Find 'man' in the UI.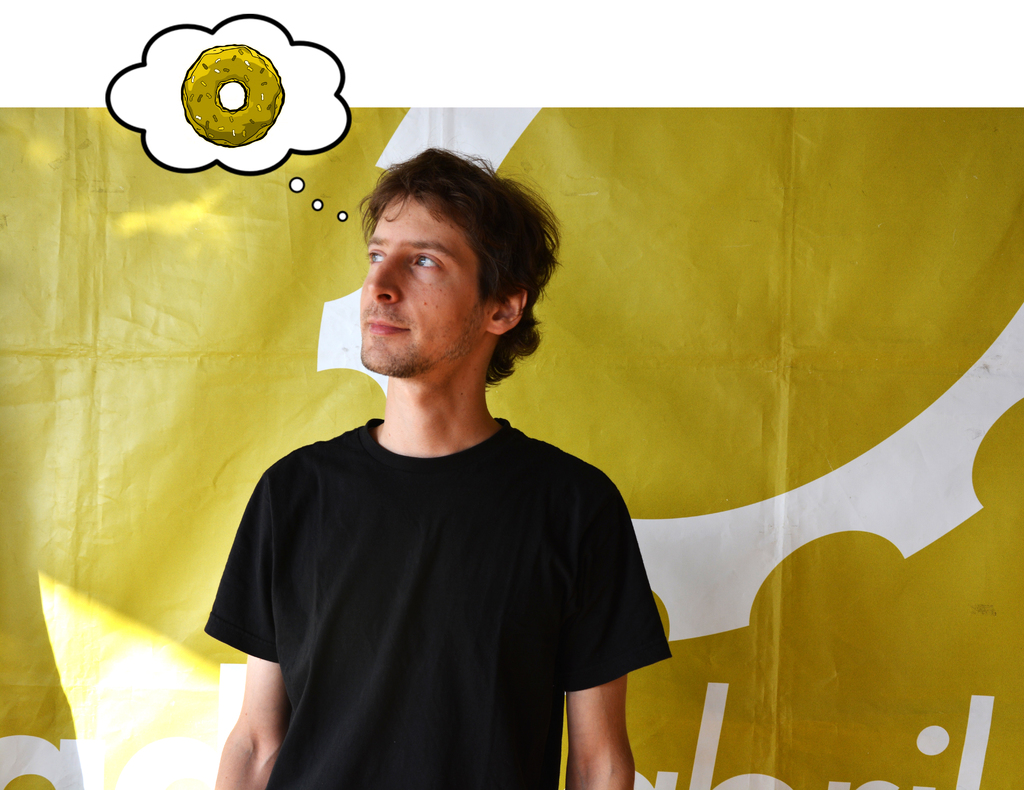
UI element at 203:144:672:789.
